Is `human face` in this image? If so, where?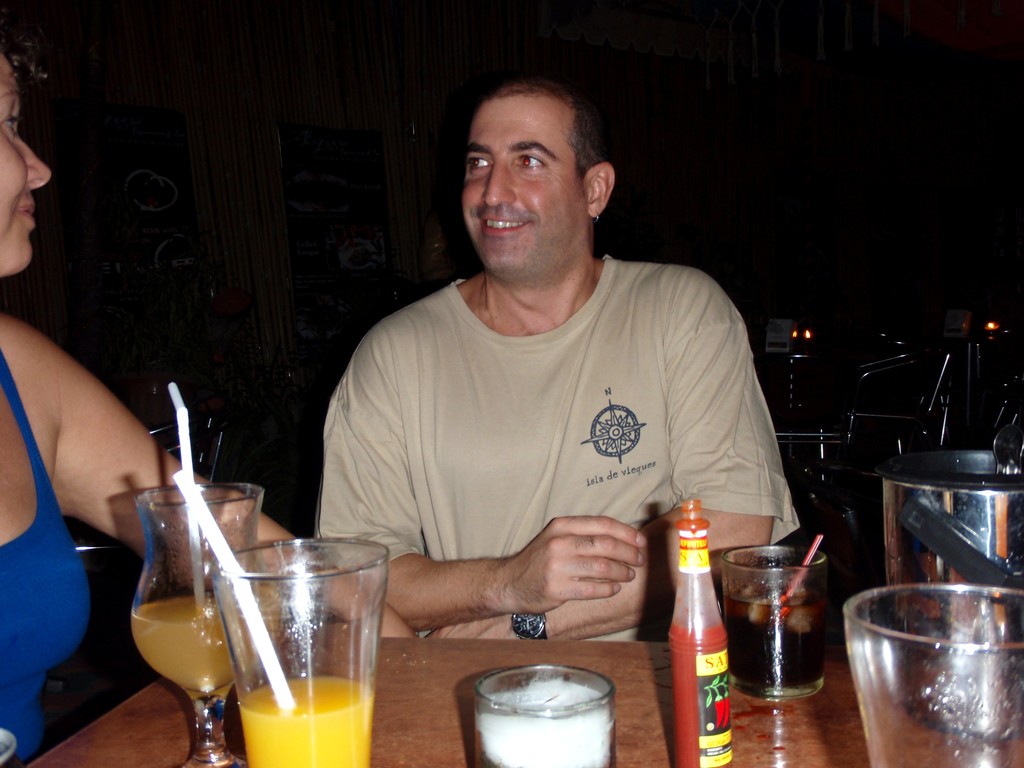
Yes, at [x1=461, y1=99, x2=586, y2=271].
